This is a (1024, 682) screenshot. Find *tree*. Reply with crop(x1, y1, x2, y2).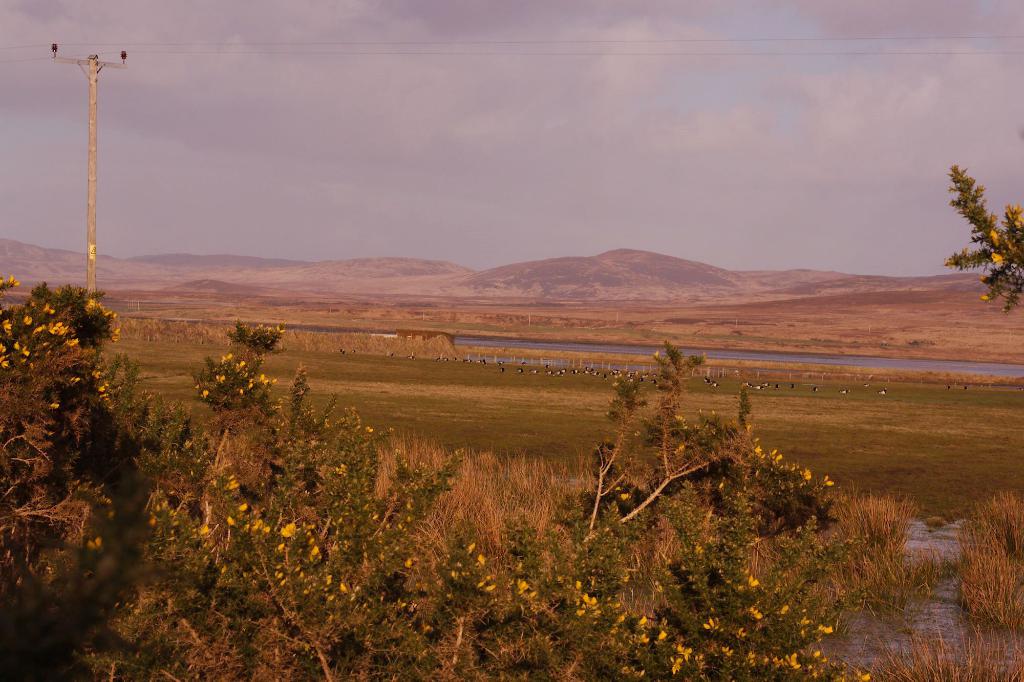
crop(942, 162, 1023, 314).
